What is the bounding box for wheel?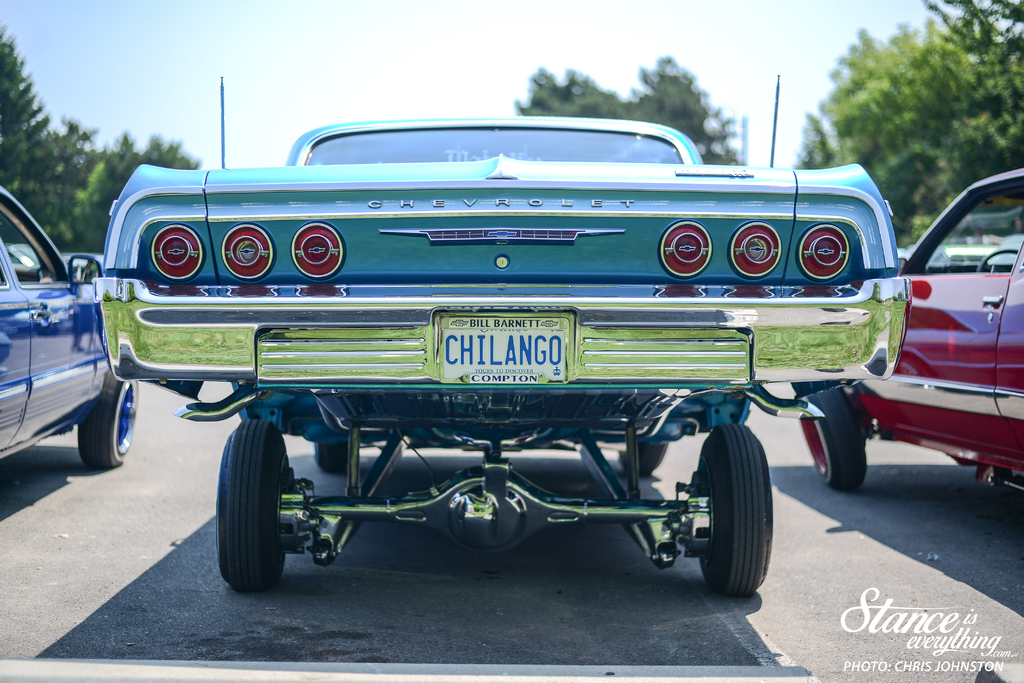
bbox=[215, 418, 289, 593].
